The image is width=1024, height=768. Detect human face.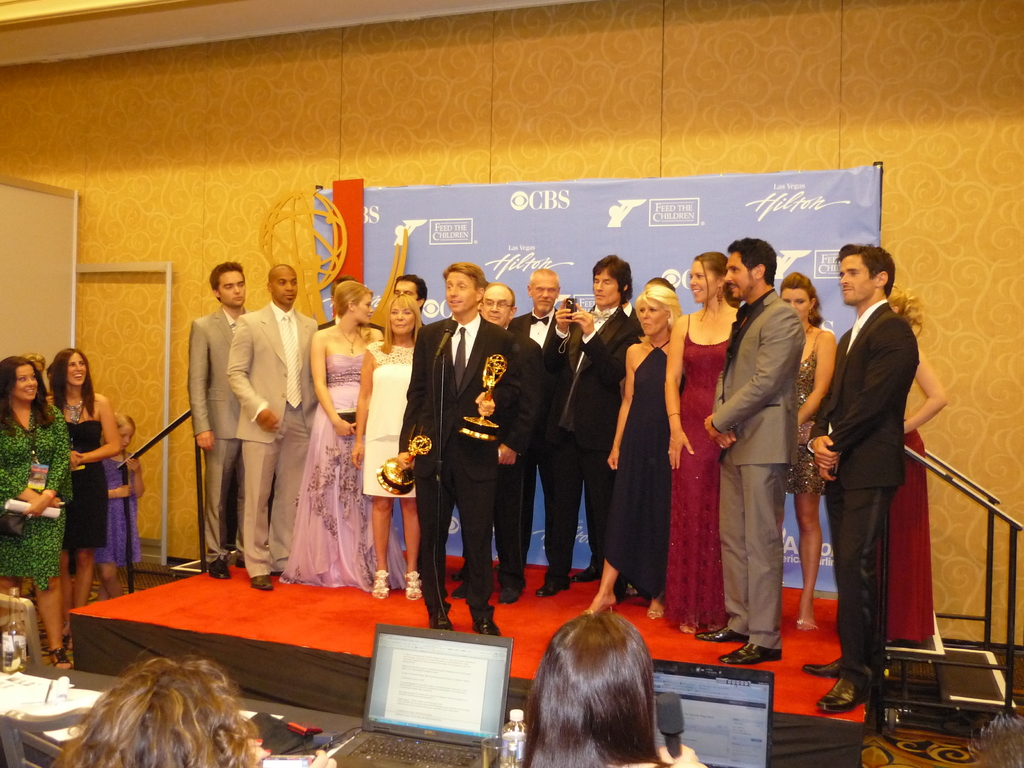
Detection: select_region(396, 282, 419, 298).
